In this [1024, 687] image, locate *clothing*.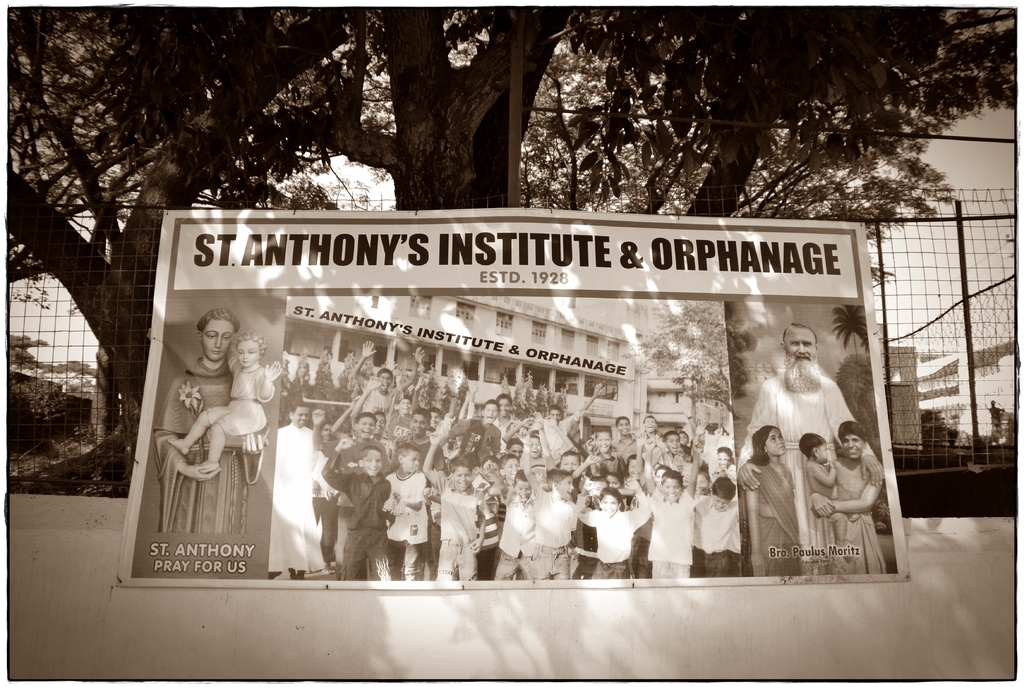
Bounding box: BBox(586, 494, 649, 572).
